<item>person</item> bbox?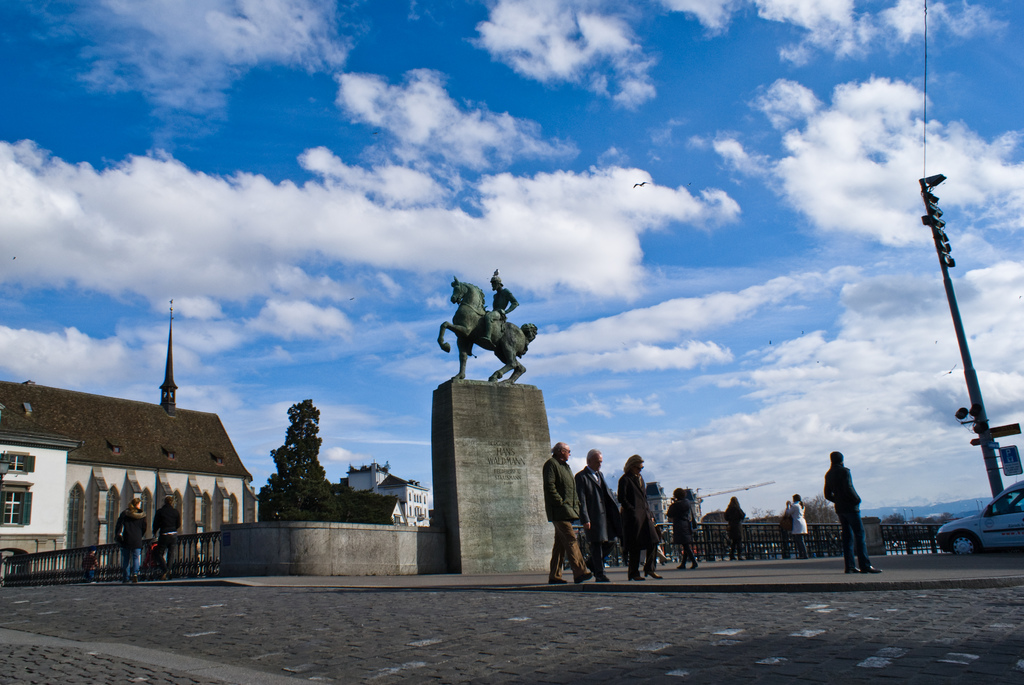
bbox(663, 489, 700, 572)
